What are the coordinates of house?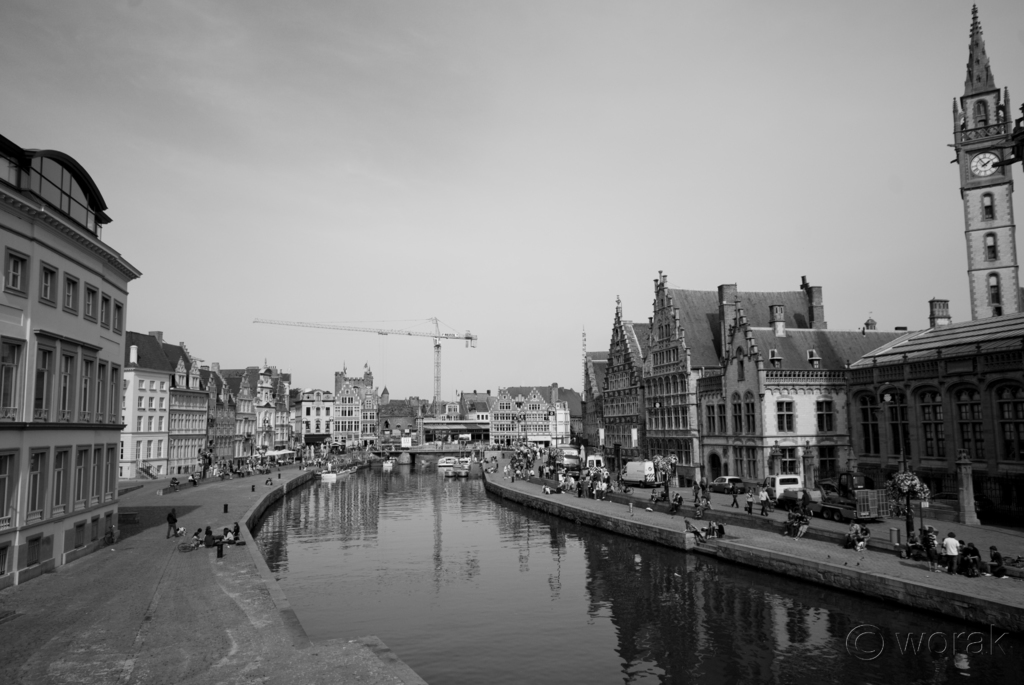
box(676, 299, 885, 483).
